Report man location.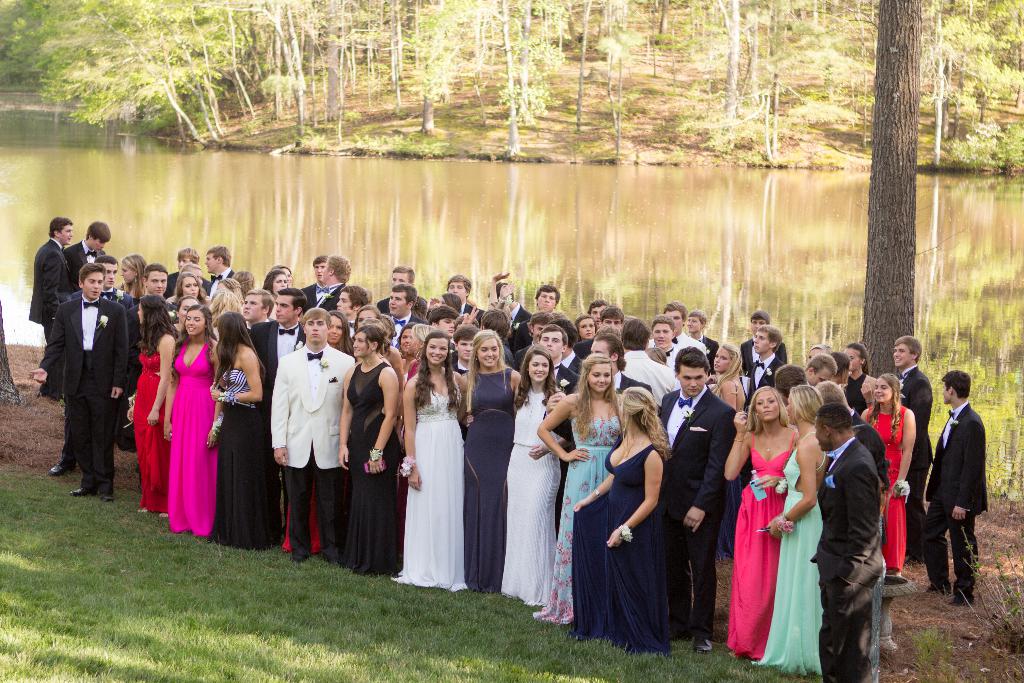
Report: x1=442, y1=271, x2=483, y2=320.
